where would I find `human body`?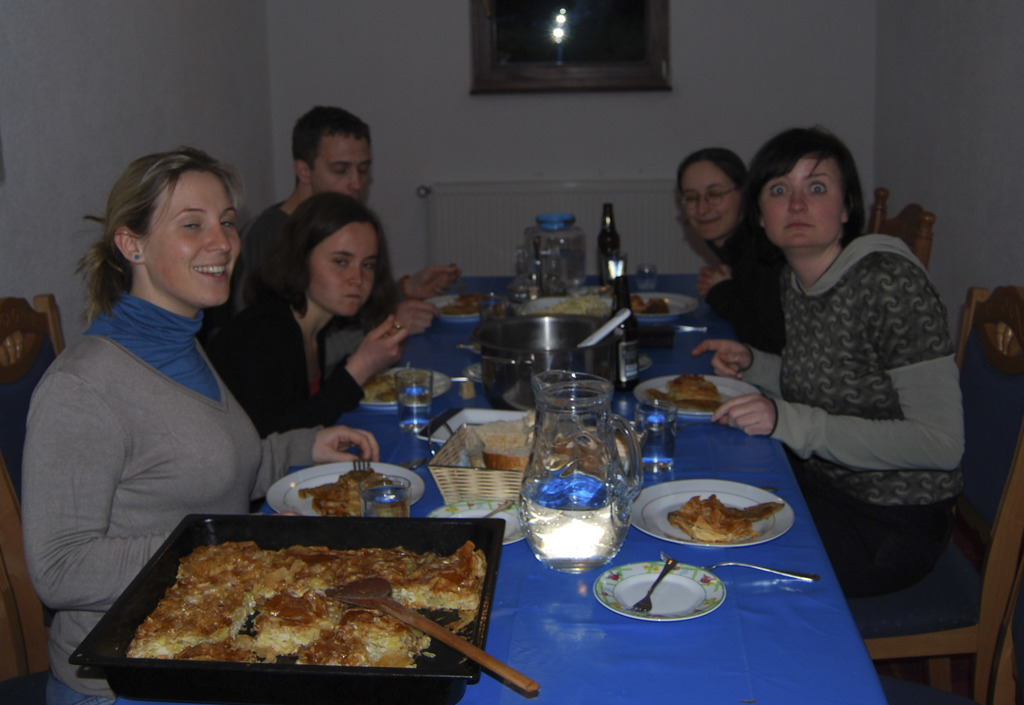
At pyautogui.locateOnScreen(17, 140, 374, 704).
